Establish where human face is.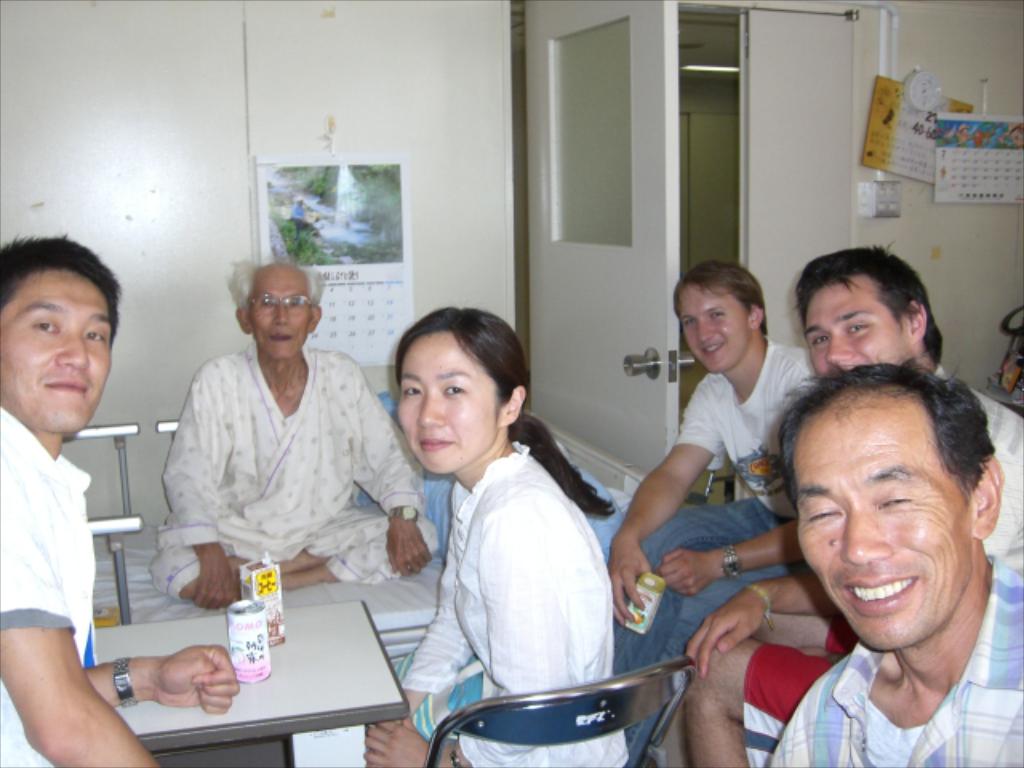
Established at {"left": 803, "top": 285, "right": 906, "bottom": 378}.
